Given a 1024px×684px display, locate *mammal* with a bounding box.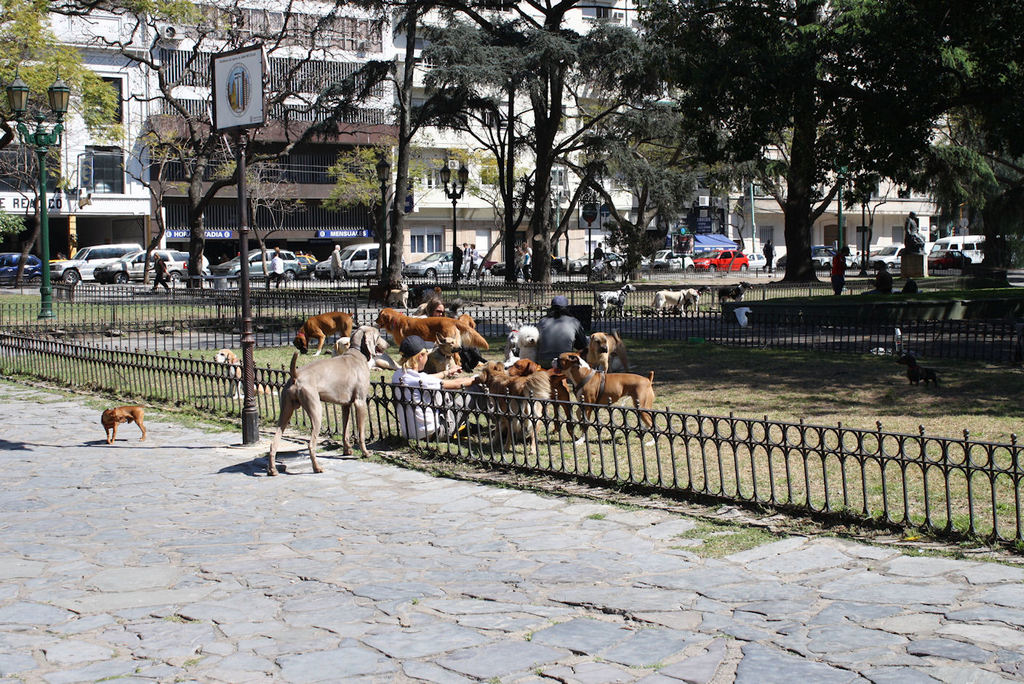
Located: region(335, 334, 387, 373).
